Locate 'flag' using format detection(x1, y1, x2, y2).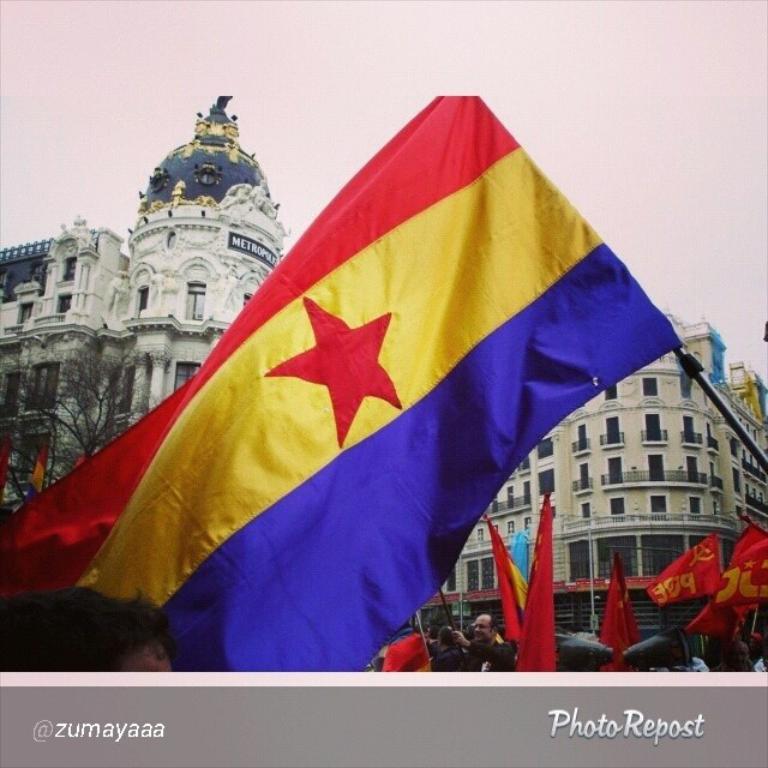
detection(487, 509, 523, 648).
